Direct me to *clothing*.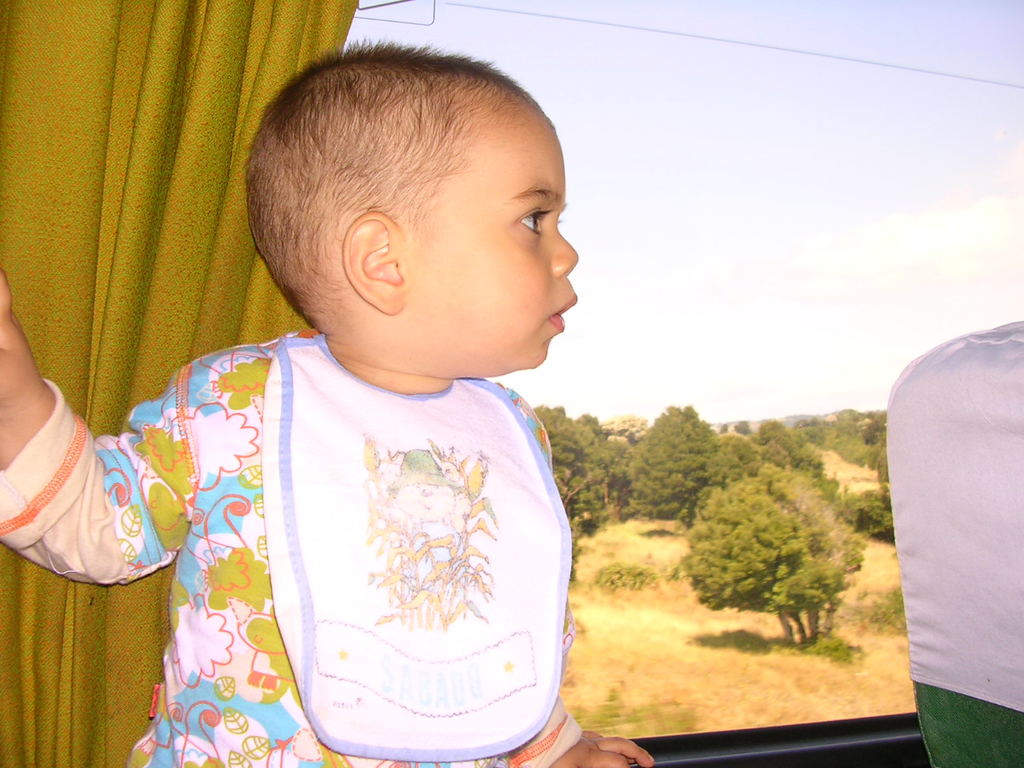
Direction: locate(84, 314, 622, 765).
